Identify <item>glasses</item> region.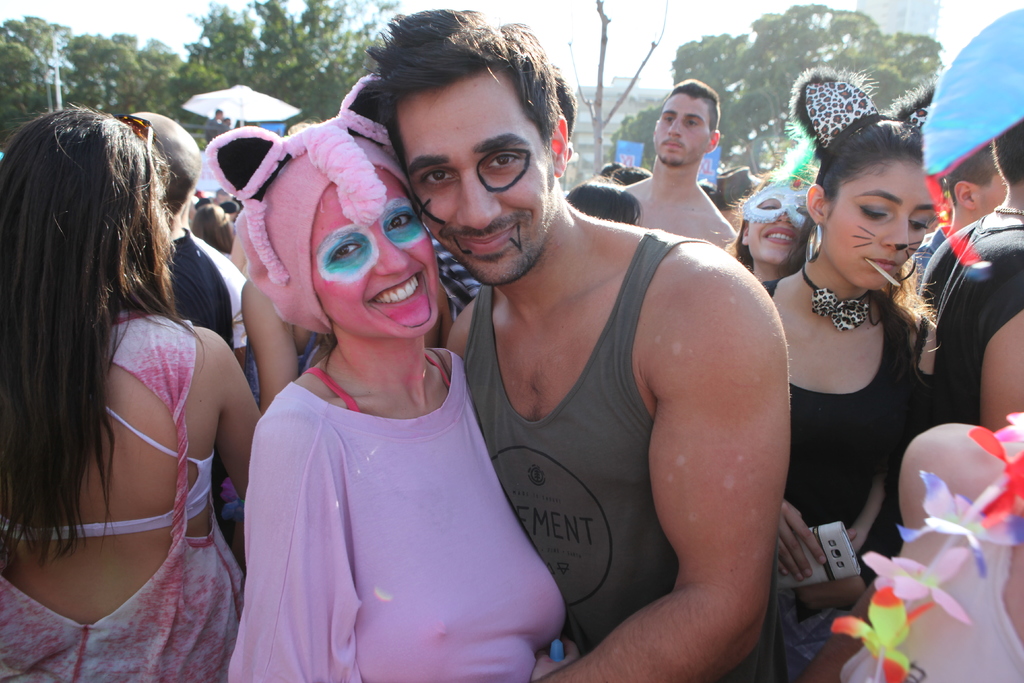
Region: l=112, t=111, r=158, b=153.
